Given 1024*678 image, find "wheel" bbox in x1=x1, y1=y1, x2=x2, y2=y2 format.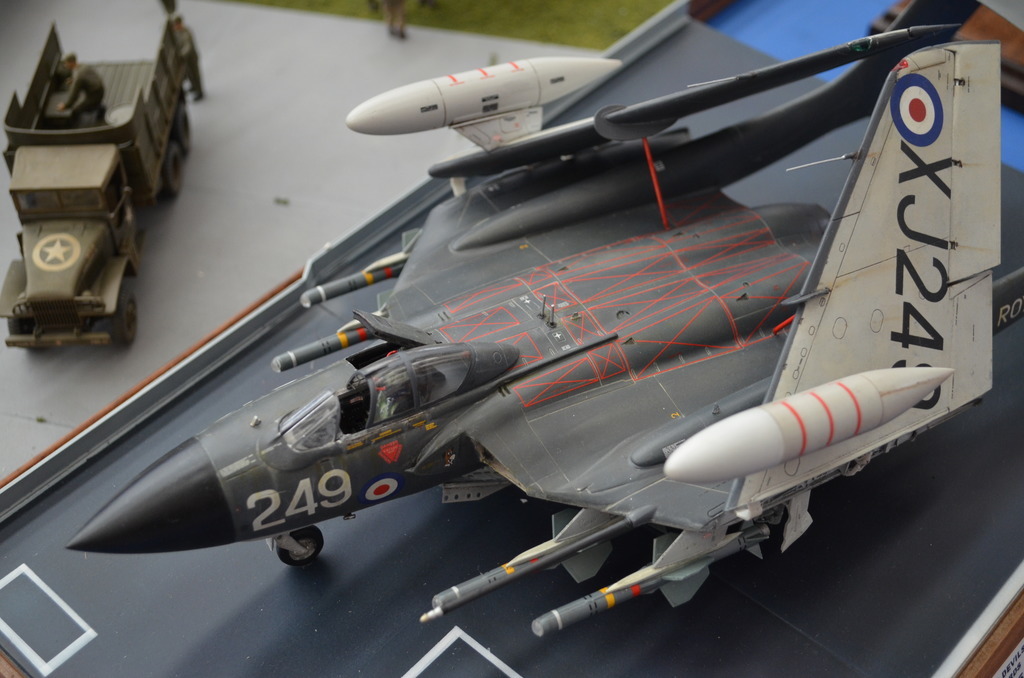
x1=174, y1=107, x2=190, y2=149.
